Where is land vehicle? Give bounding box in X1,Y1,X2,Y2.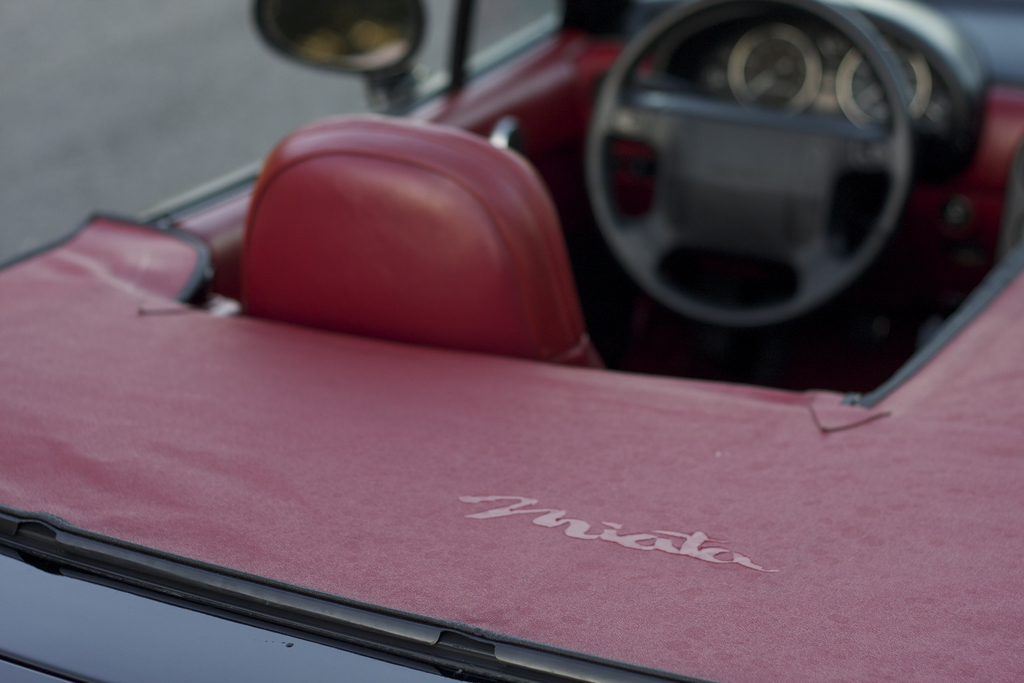
0,0,1023,682.
